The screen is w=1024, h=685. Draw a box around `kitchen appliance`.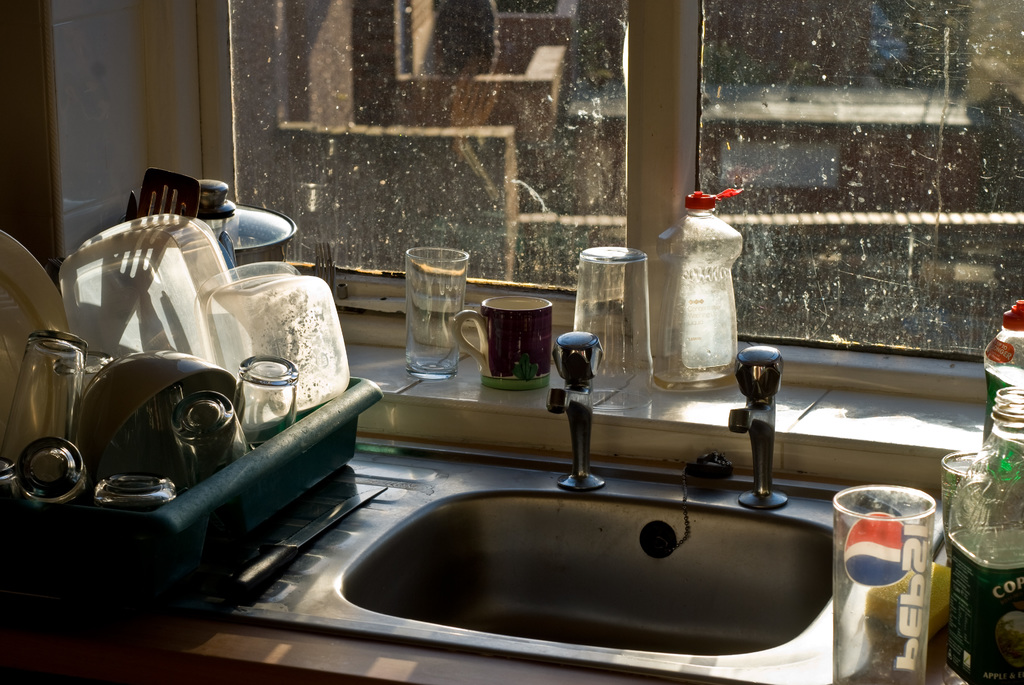
left=984, top=304, right=1023, bottom=398.
